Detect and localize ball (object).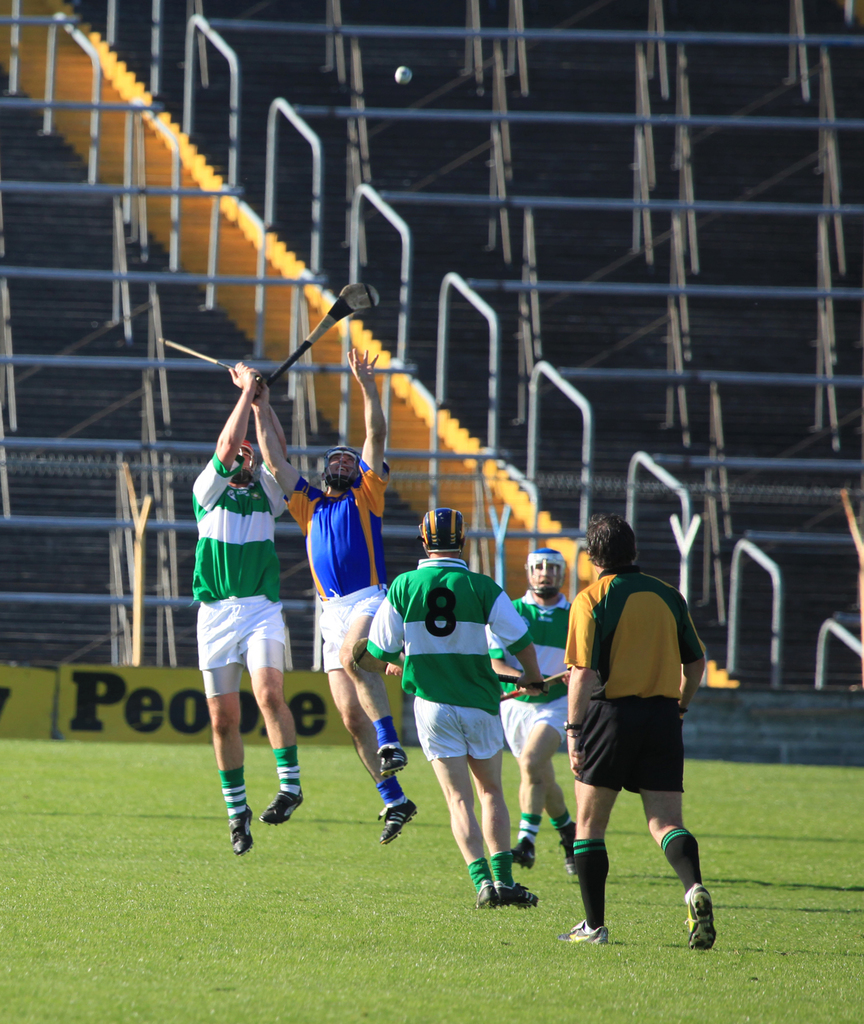
Localized at 393:65:414:84.
